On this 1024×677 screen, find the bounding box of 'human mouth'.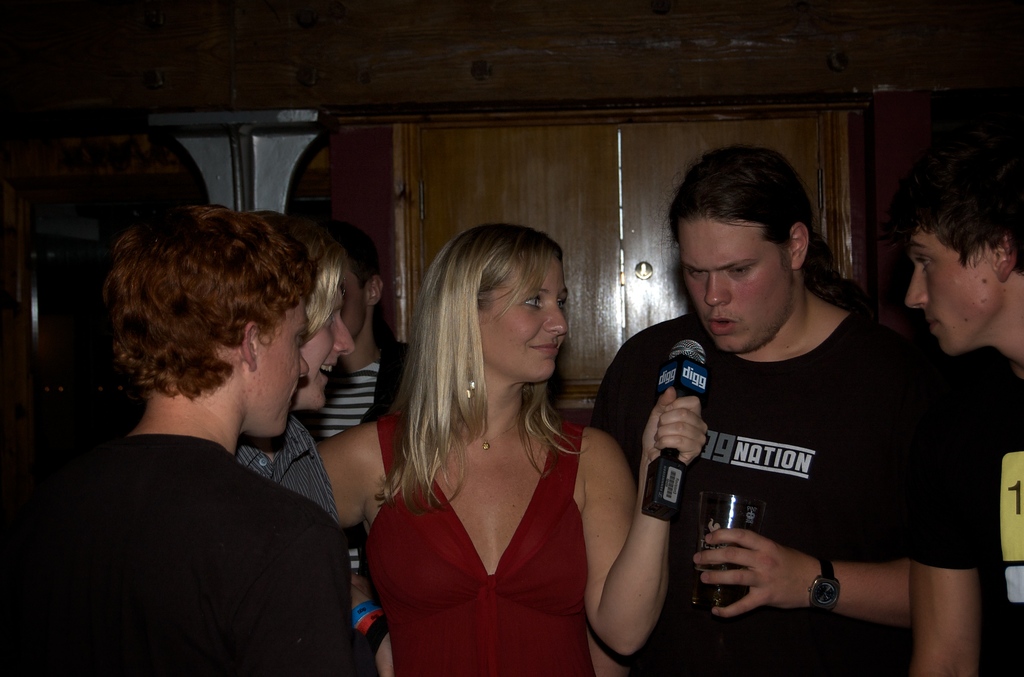
Bounding box: left=923, top=314, right=941, bottom=332.
